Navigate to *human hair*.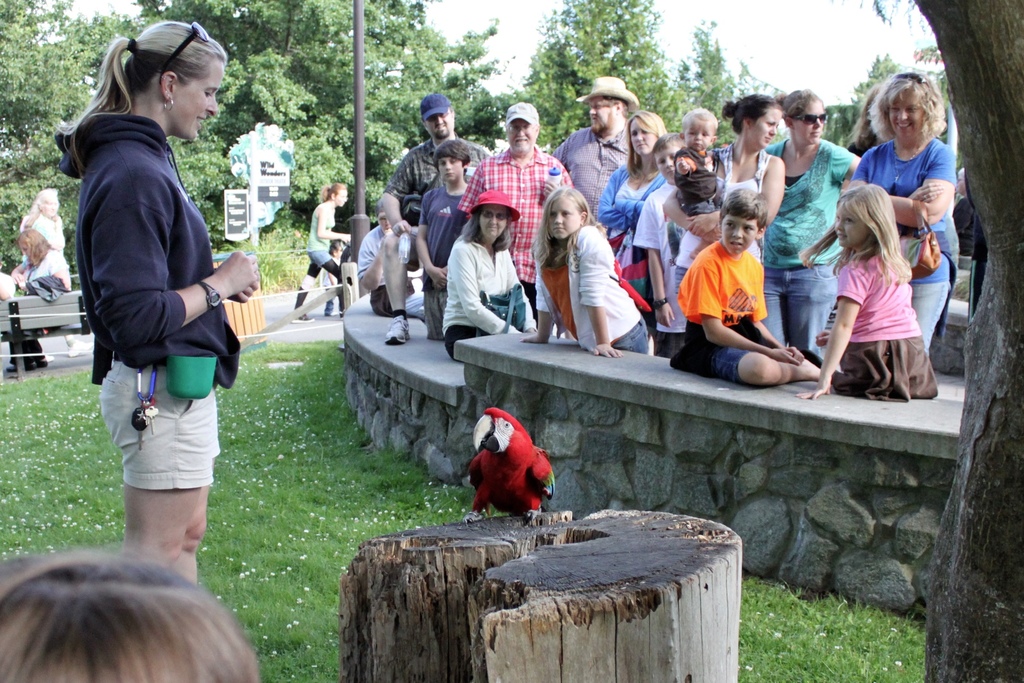
Navigation target: box(467, 212, 515, 252).
